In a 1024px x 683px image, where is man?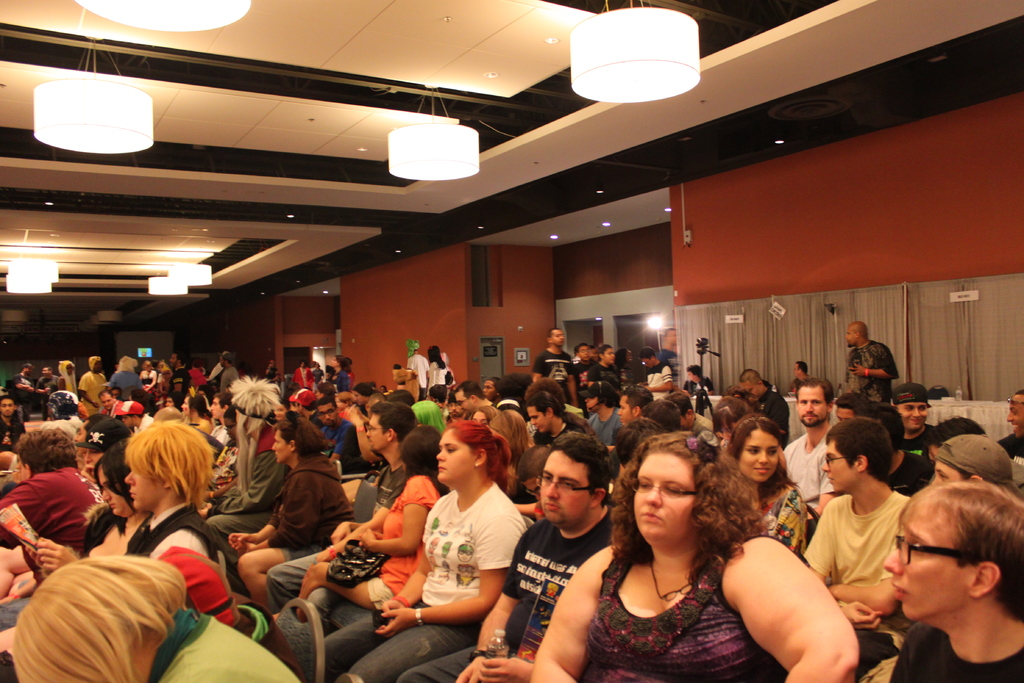
select_region(932, 437, 1023, 536).
